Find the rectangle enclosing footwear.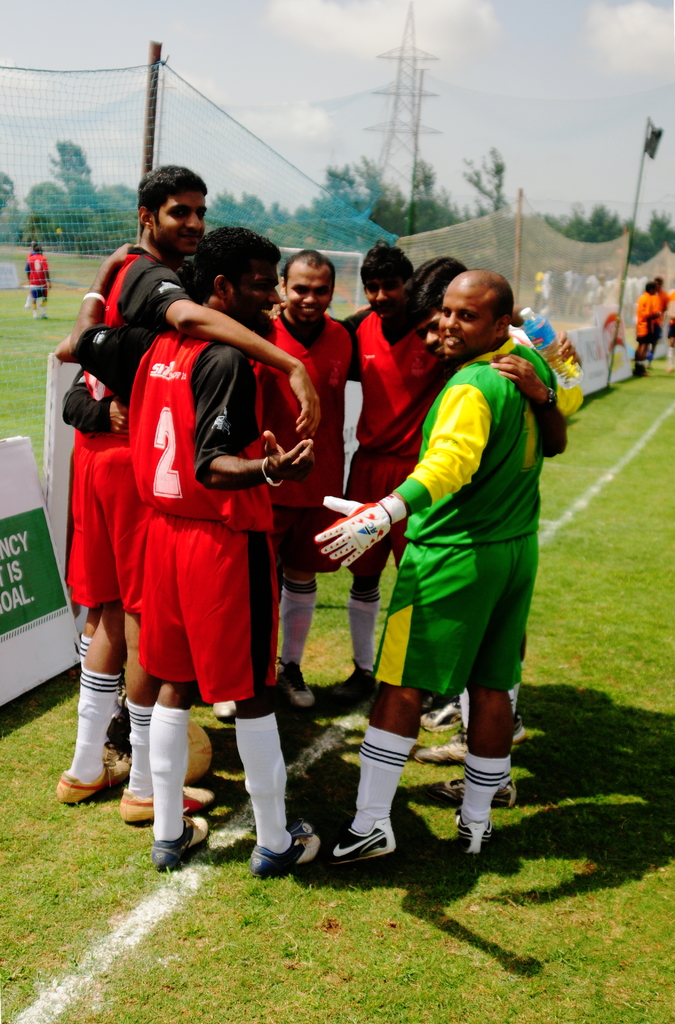
[418,699,464,734].
